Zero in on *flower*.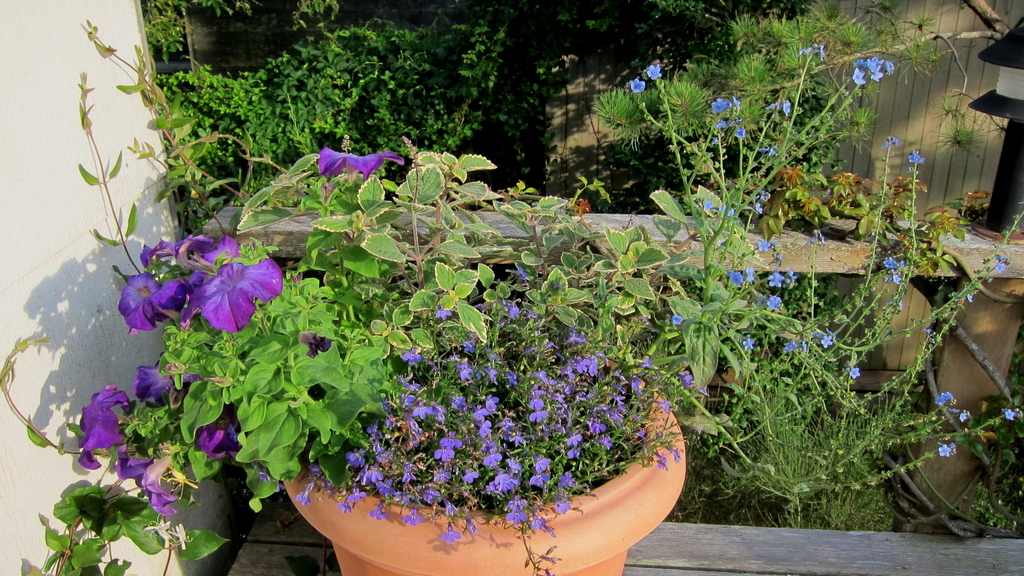
Zeroed in: [left=934, top=392, right=952, bottom=403].
